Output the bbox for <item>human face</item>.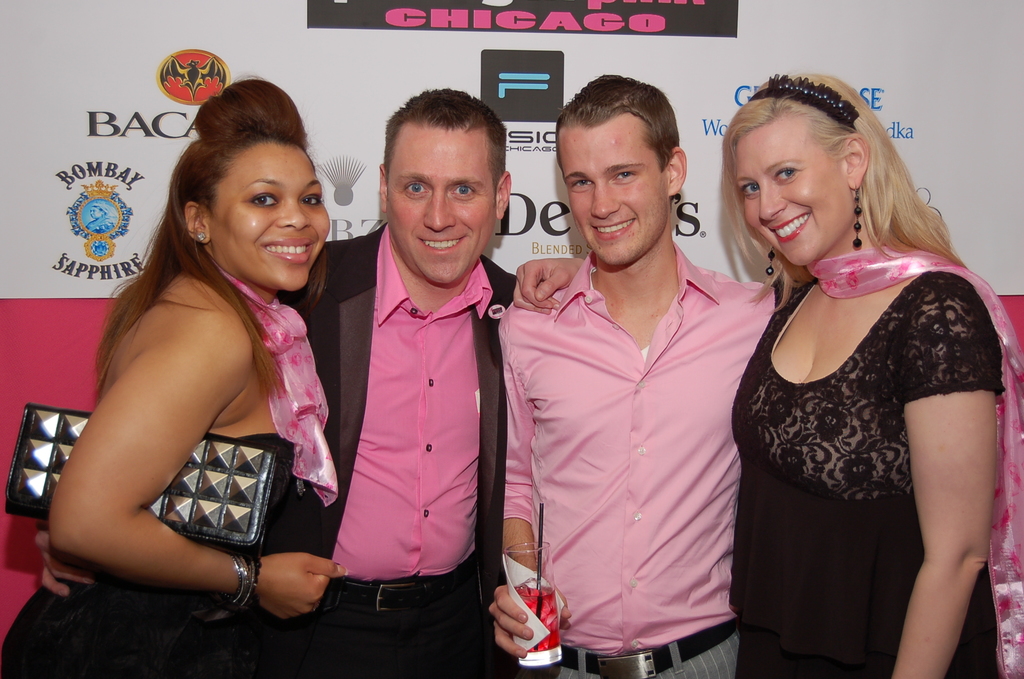
218:146:330:292.
